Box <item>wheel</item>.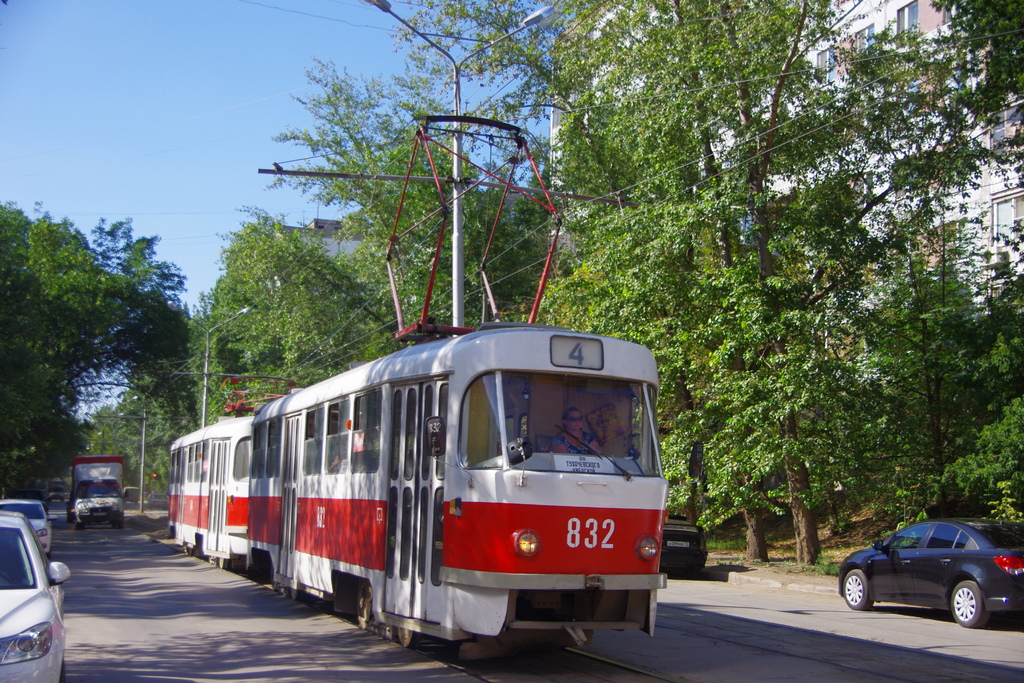
crop(58, 663, 66, 682).
